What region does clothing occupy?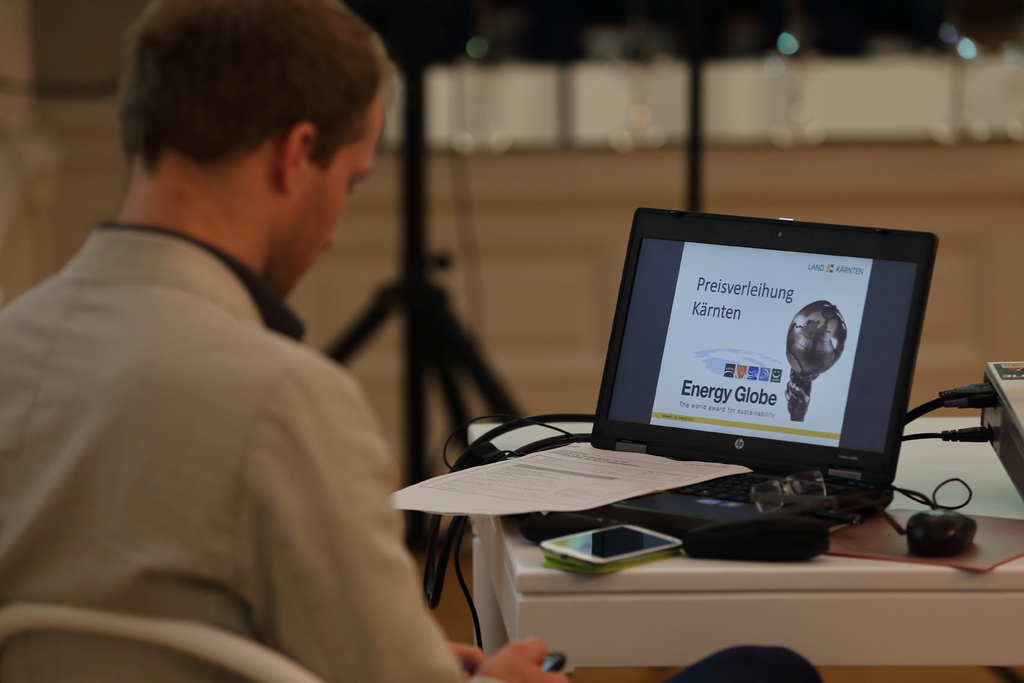
(x1=0, y1=147, x2=431, y2=682).
